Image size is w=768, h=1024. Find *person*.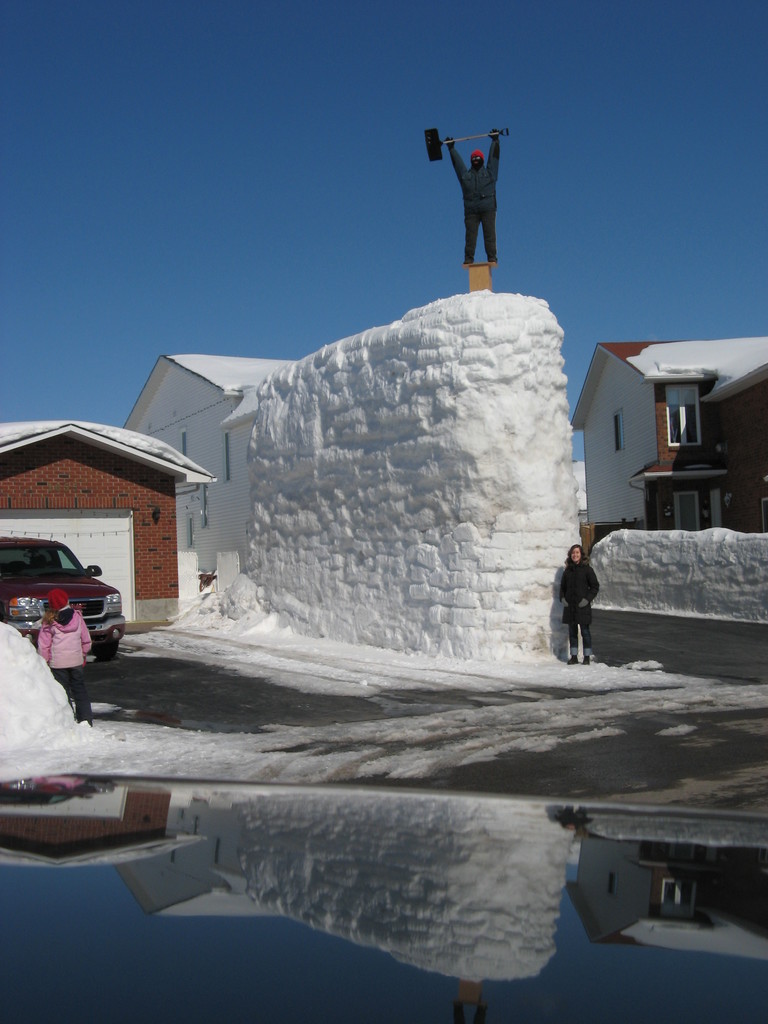
detection(447, 113, 503, 266).
